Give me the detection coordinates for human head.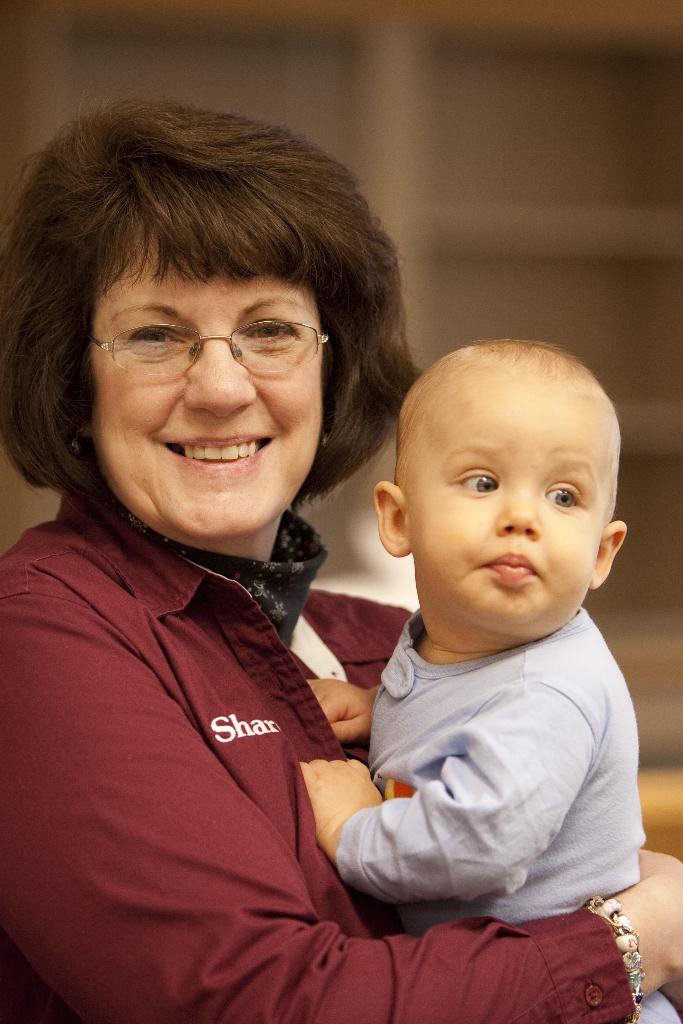
(x1=379, y1=326, x2=636, y2=634).
